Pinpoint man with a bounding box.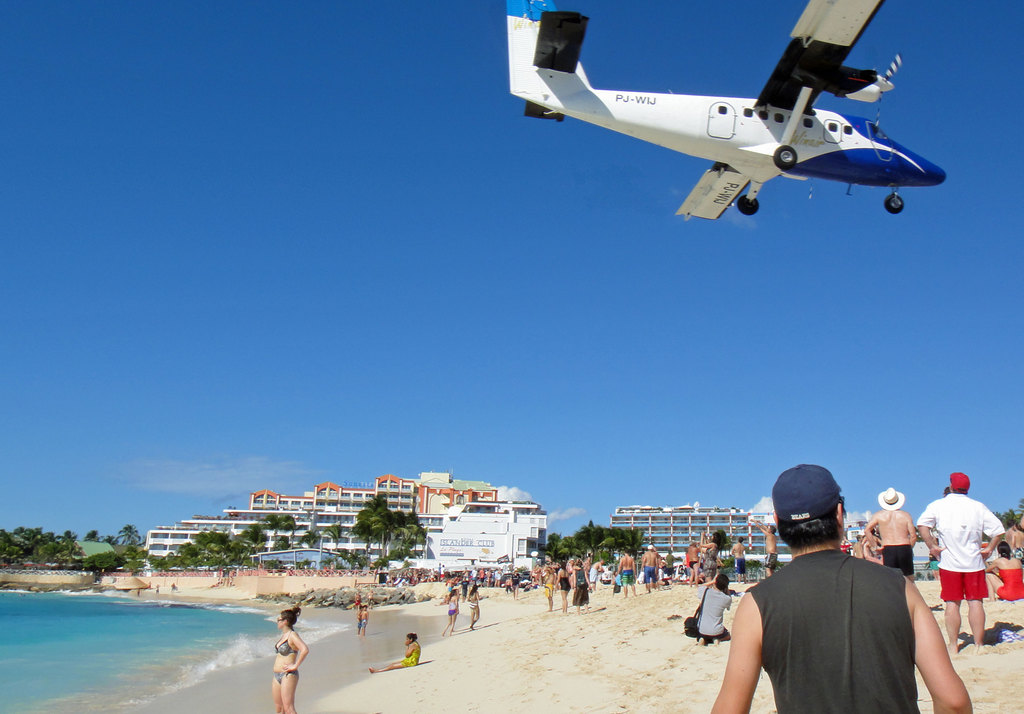
(721, 491, 950, 713).
